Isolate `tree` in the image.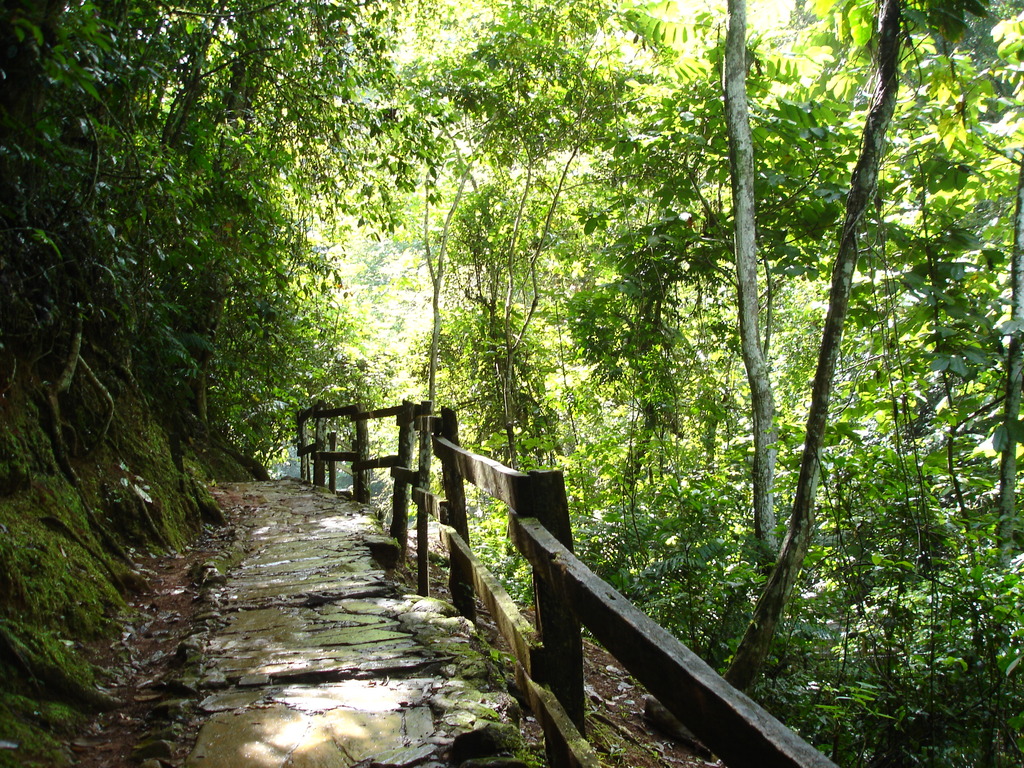
Isolated region: (x1=609, y1=0, x2=847, y2=570).
